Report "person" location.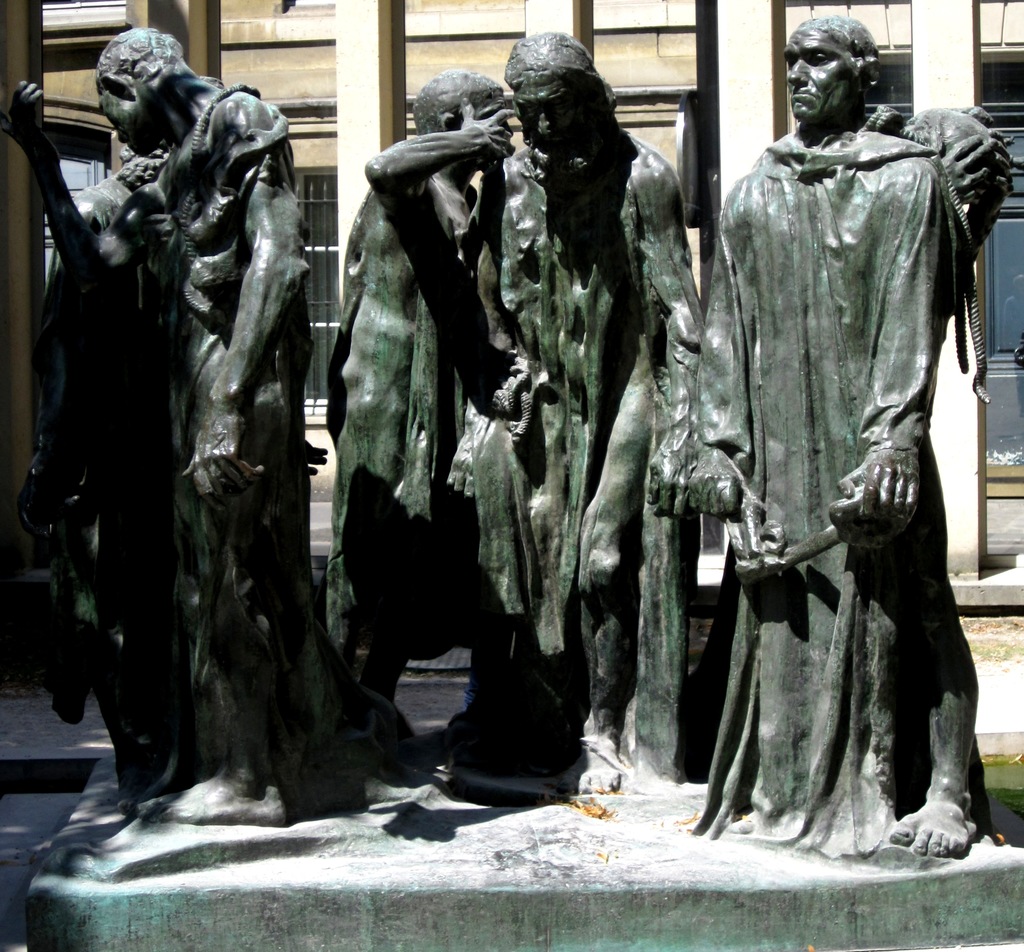
Report: 705/16/961/878.
